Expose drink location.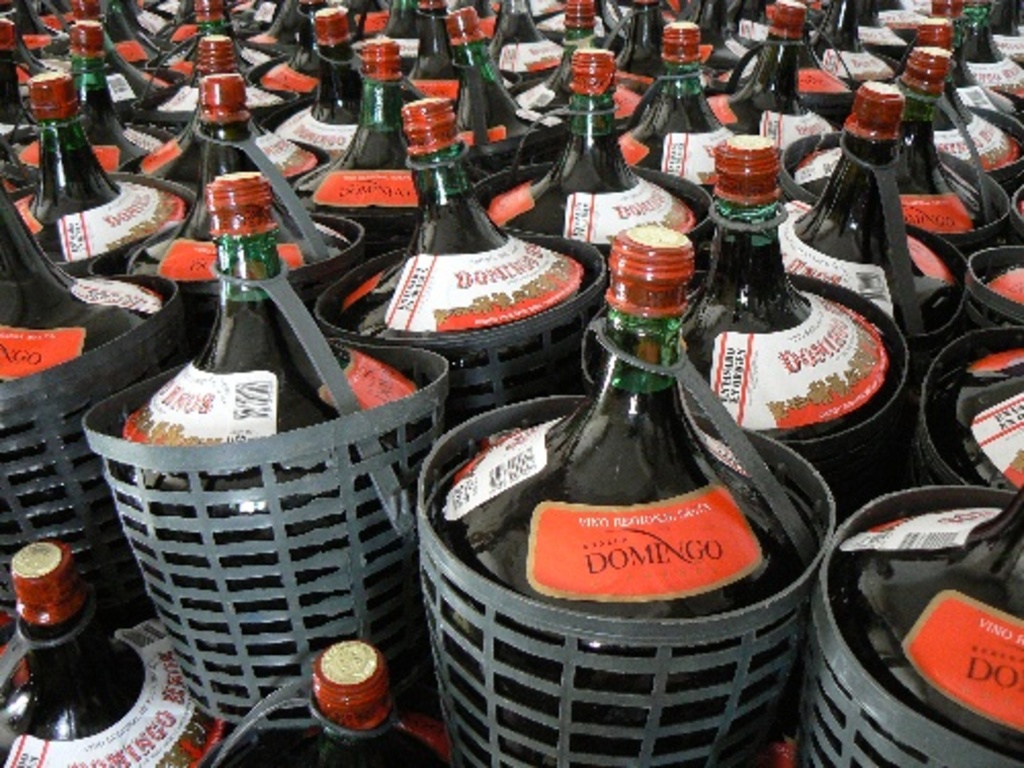
Exposed at 827,494,1022,764.
